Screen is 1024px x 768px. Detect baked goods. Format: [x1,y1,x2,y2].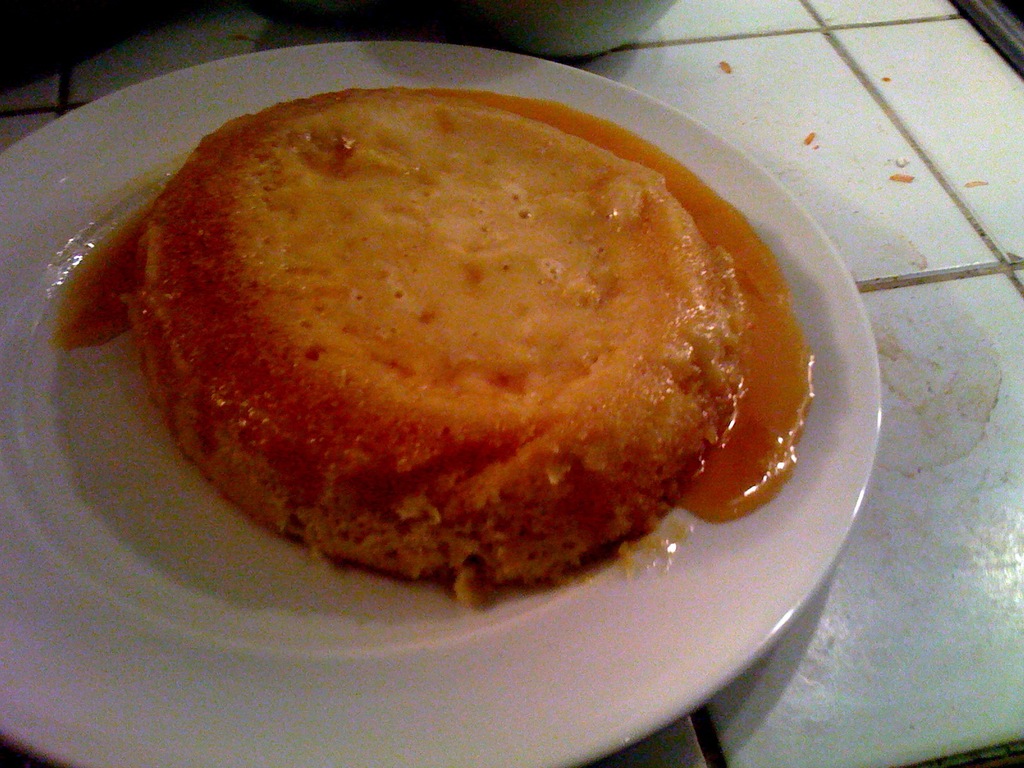
[129,90,782,602].
